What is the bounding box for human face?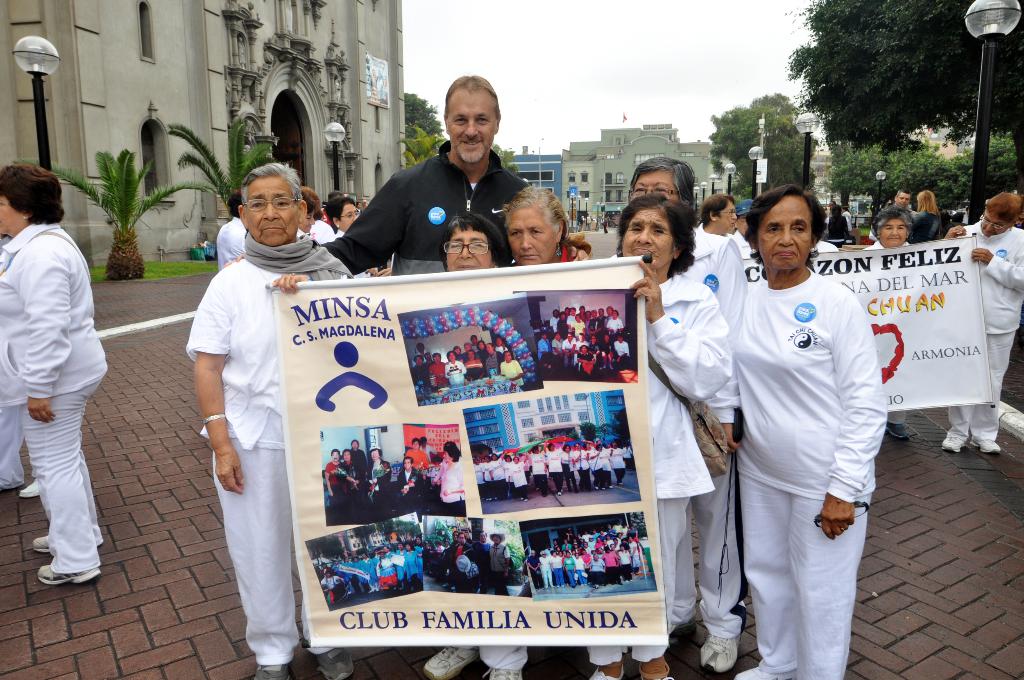
box=[445, 95, 499, 151].
